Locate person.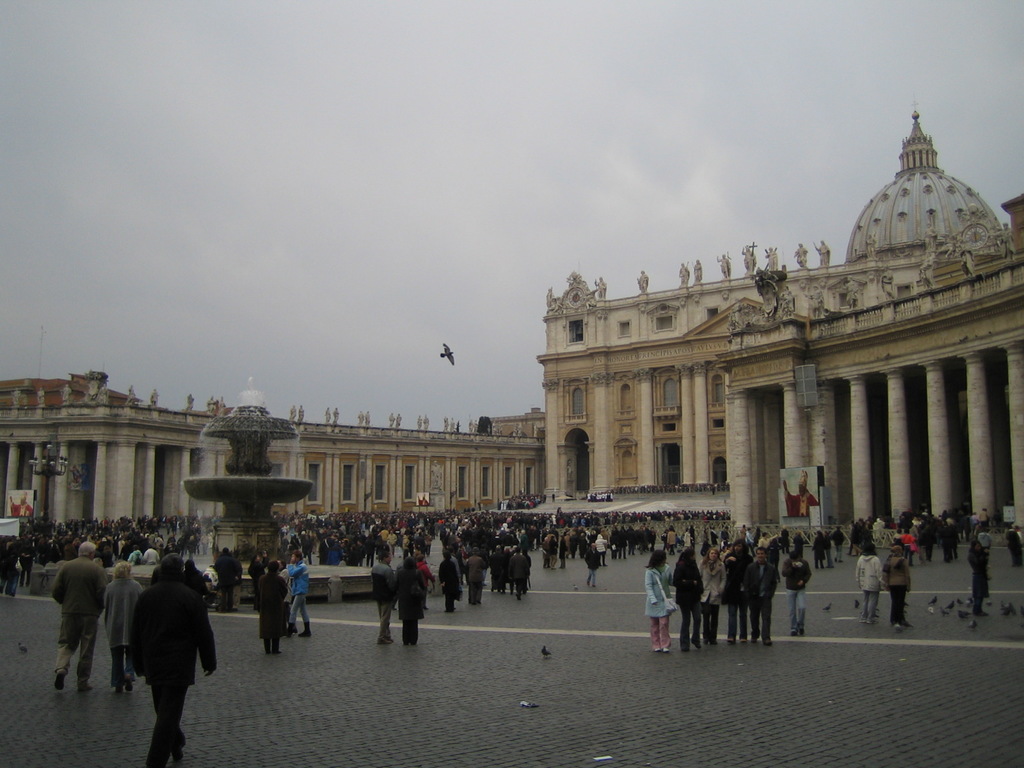
Bounding box: 412:548:434:611.
